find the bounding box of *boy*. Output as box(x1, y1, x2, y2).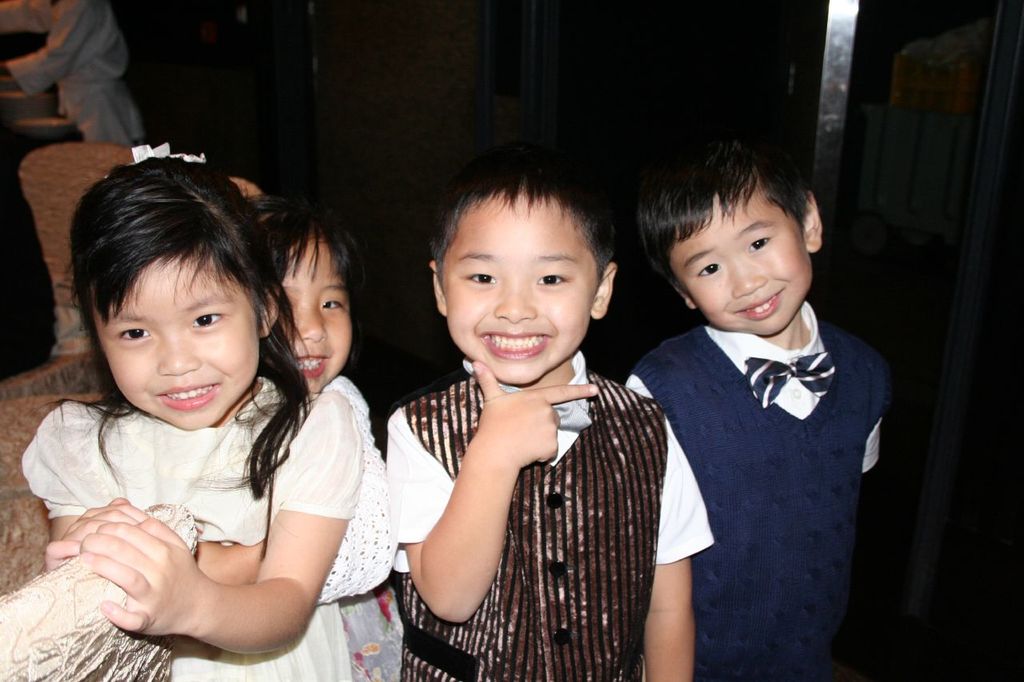
box(600, 130, 889, 679).
